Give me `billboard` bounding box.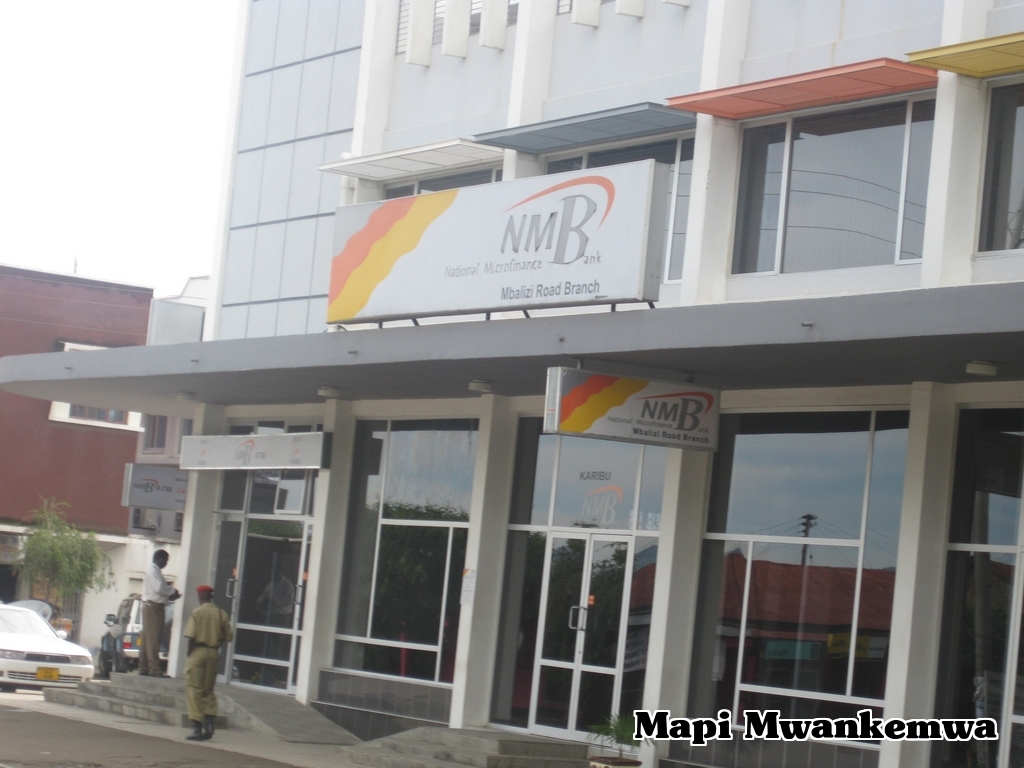
bbox=[121, 465, 177, 509].
